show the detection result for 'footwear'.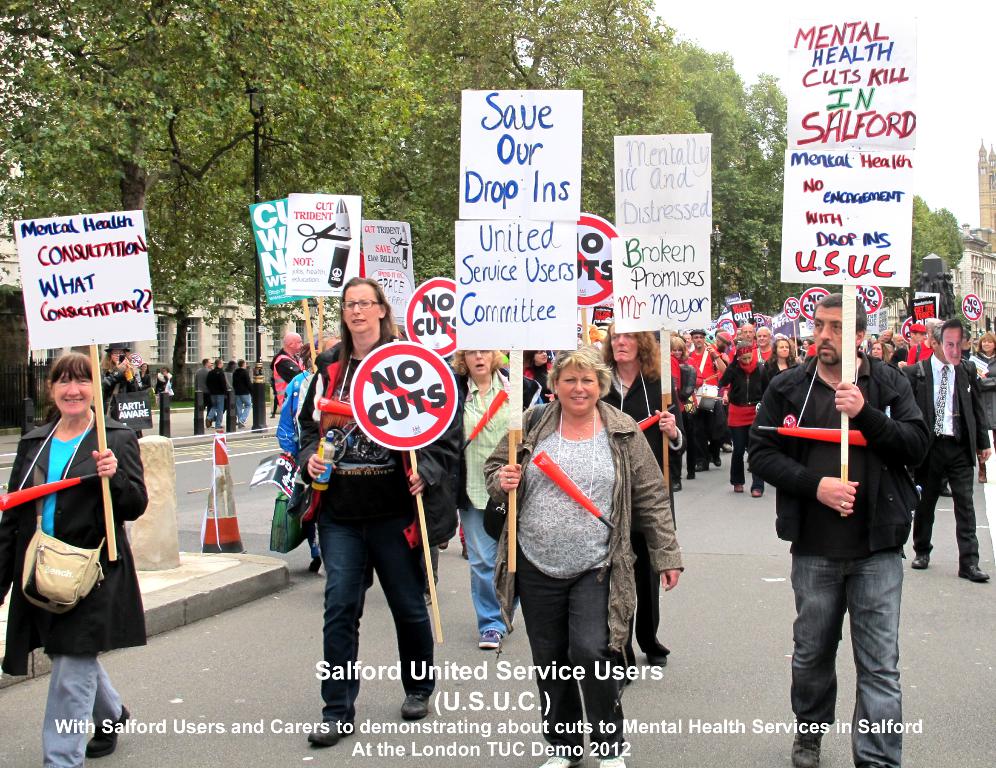
crop(82, 701, 130, 760).
